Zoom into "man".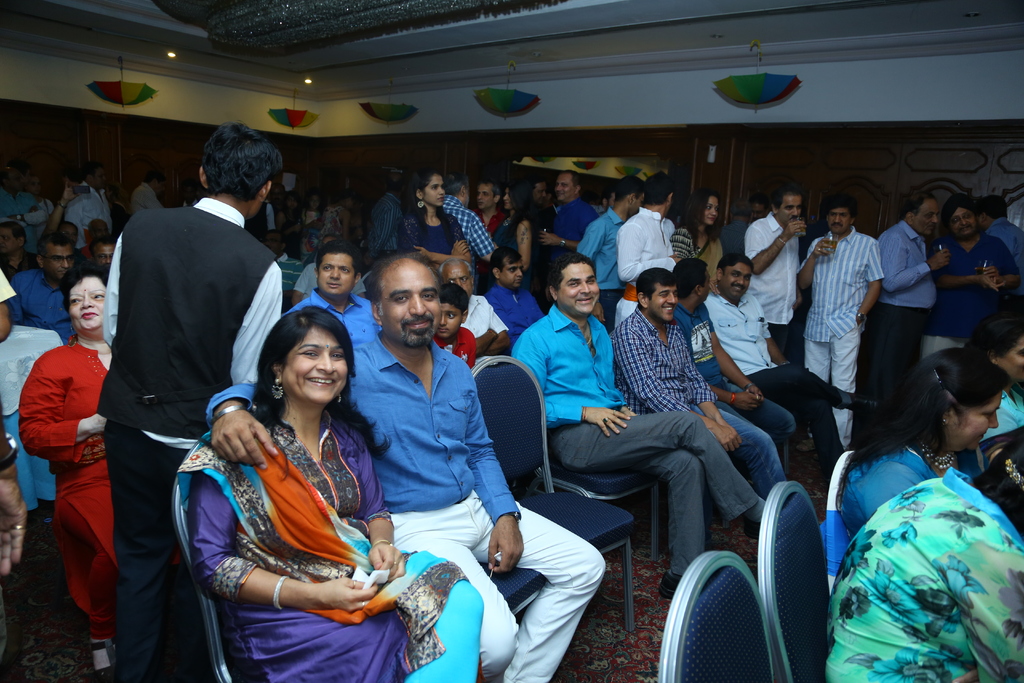
Zoom target: (x1=46, y1=181, x2=92, y2=263).
